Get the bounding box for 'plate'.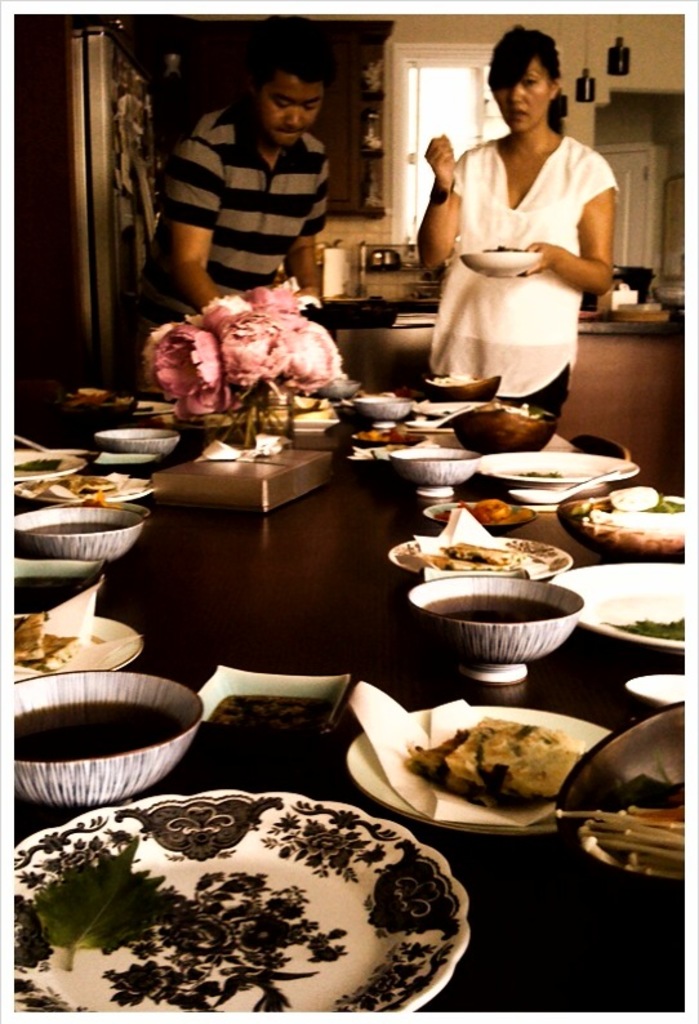
(x1=473, y1=448, x2=640, y2=484).
